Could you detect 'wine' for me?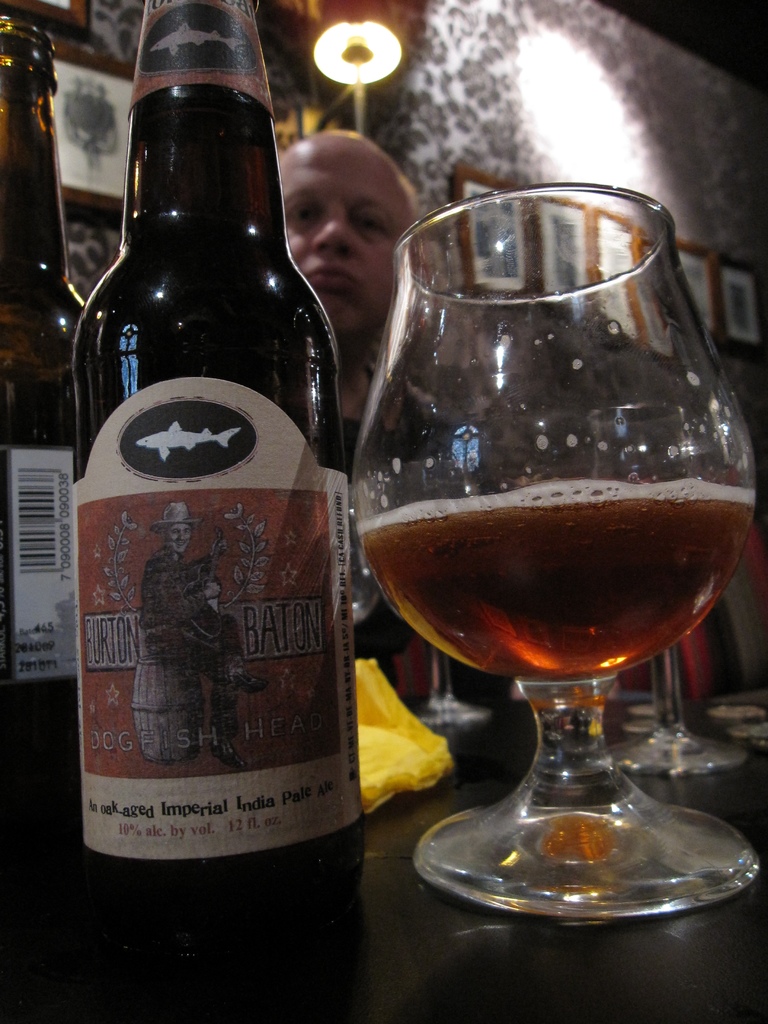
Detection result: rect(0, 19, 90, 831).
